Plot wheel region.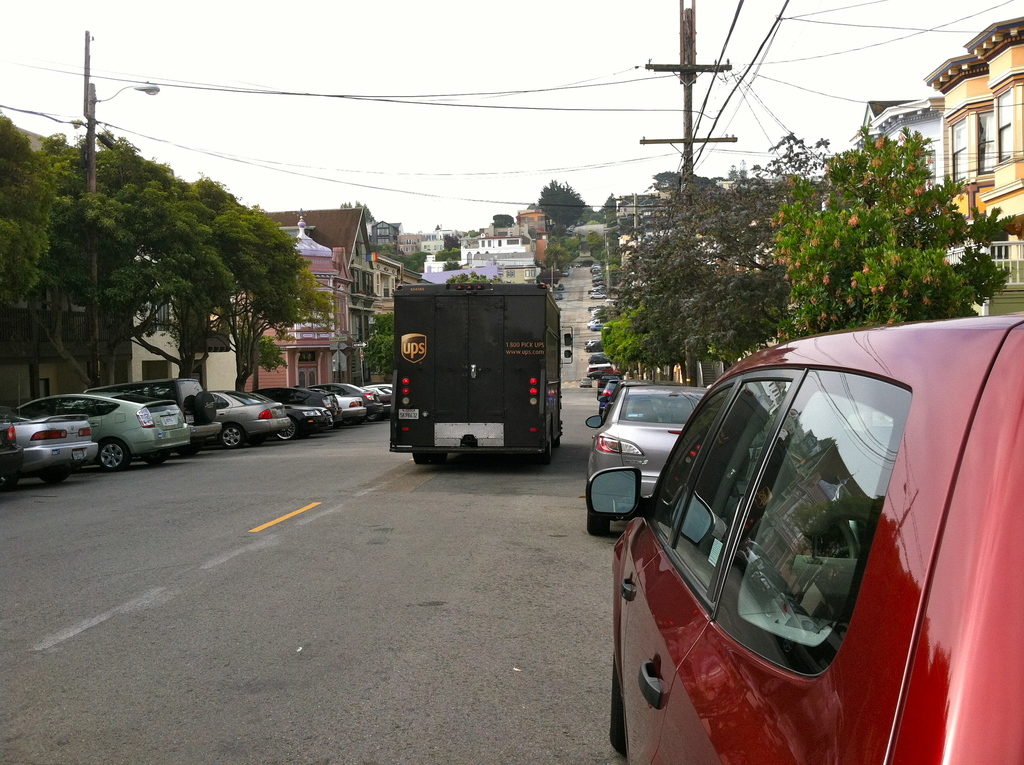
Plotted at bbox=[538, 439, 548, 464].
